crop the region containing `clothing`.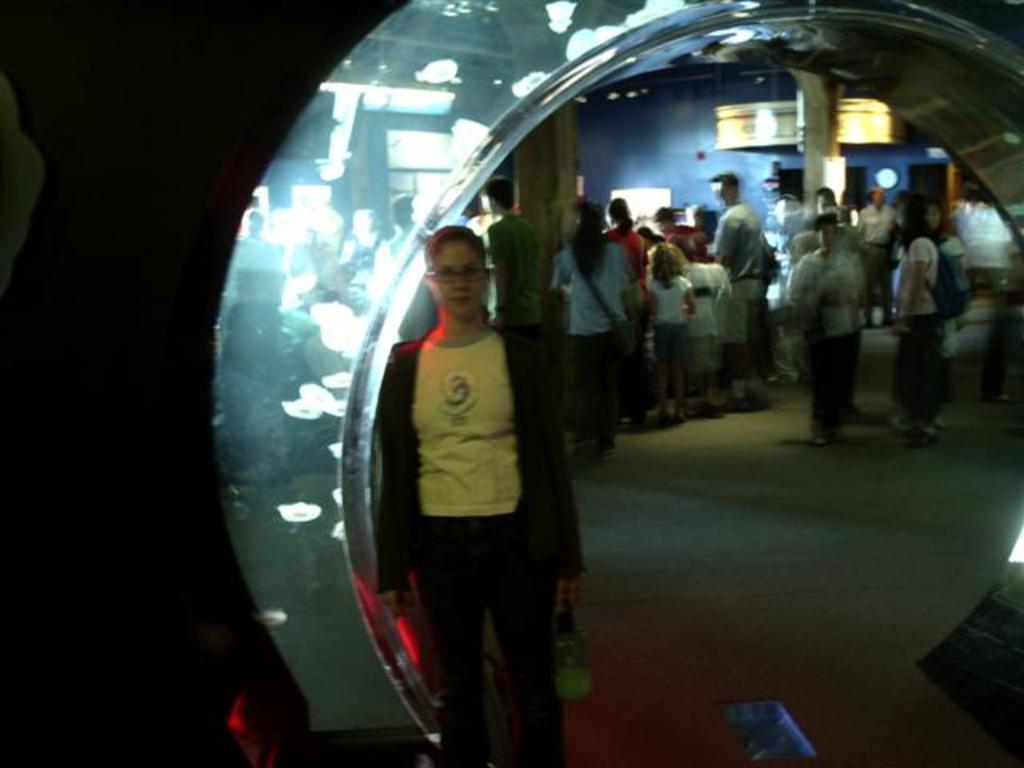
Crop region: bbox=(784, 240, 874, 453).
